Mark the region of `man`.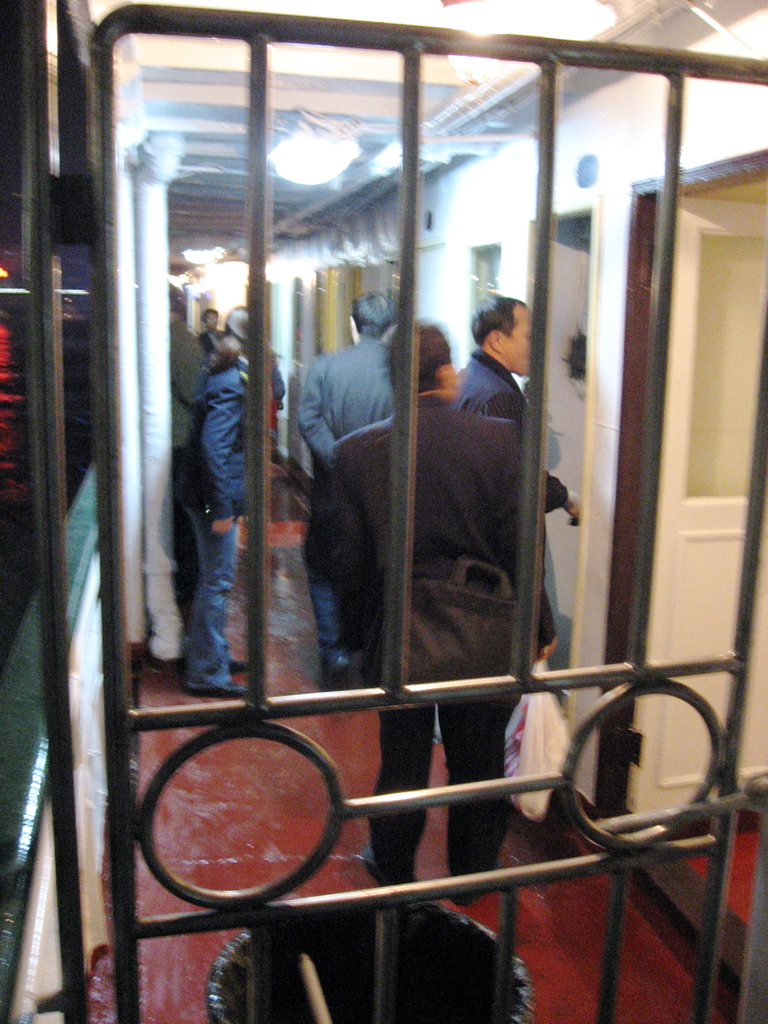
Region: [x1=300, y1=292, x2=394, y2=691].
